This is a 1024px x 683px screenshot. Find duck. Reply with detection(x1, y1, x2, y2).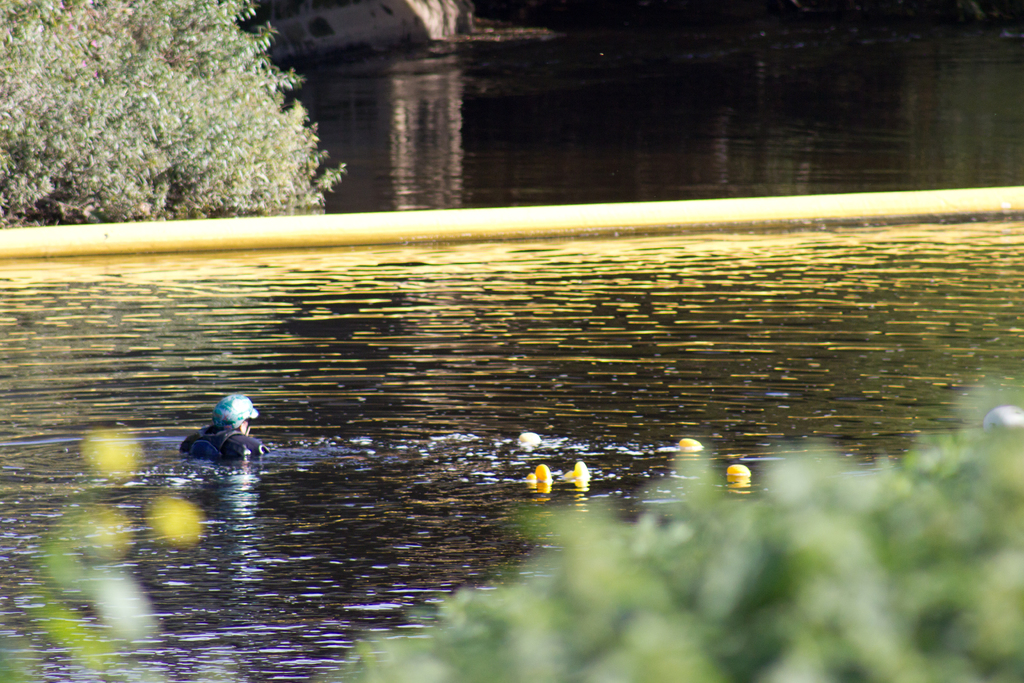
detection(525, 456, 559, 490).
